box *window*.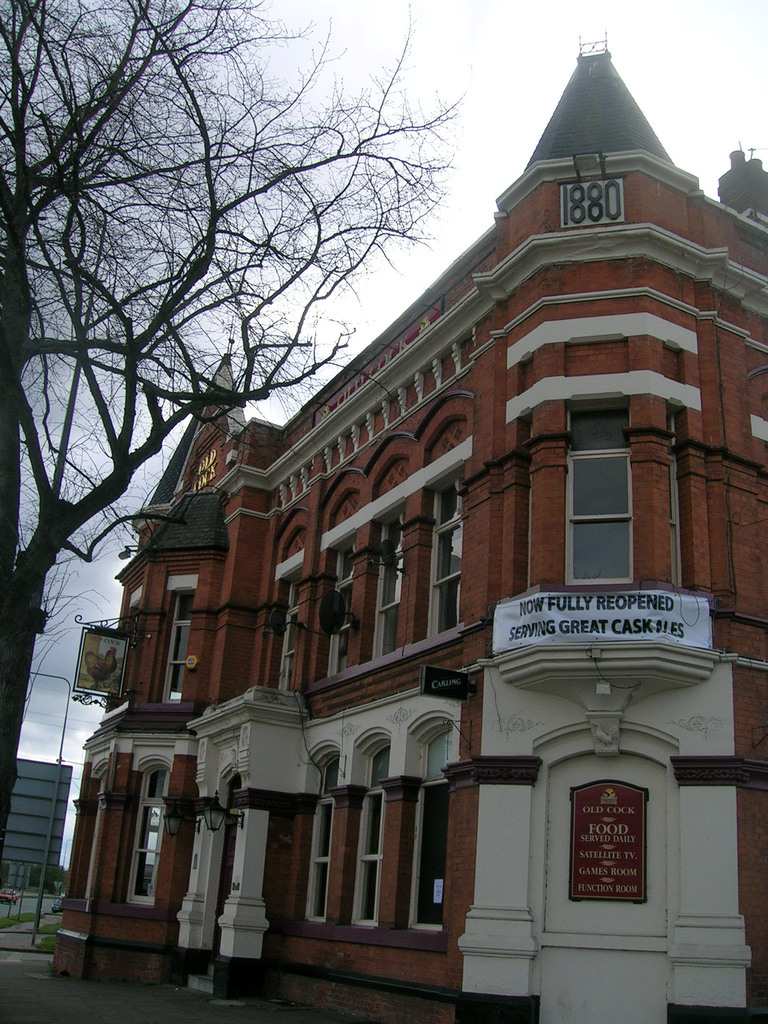
bbox(674, 408, 682, 599).
